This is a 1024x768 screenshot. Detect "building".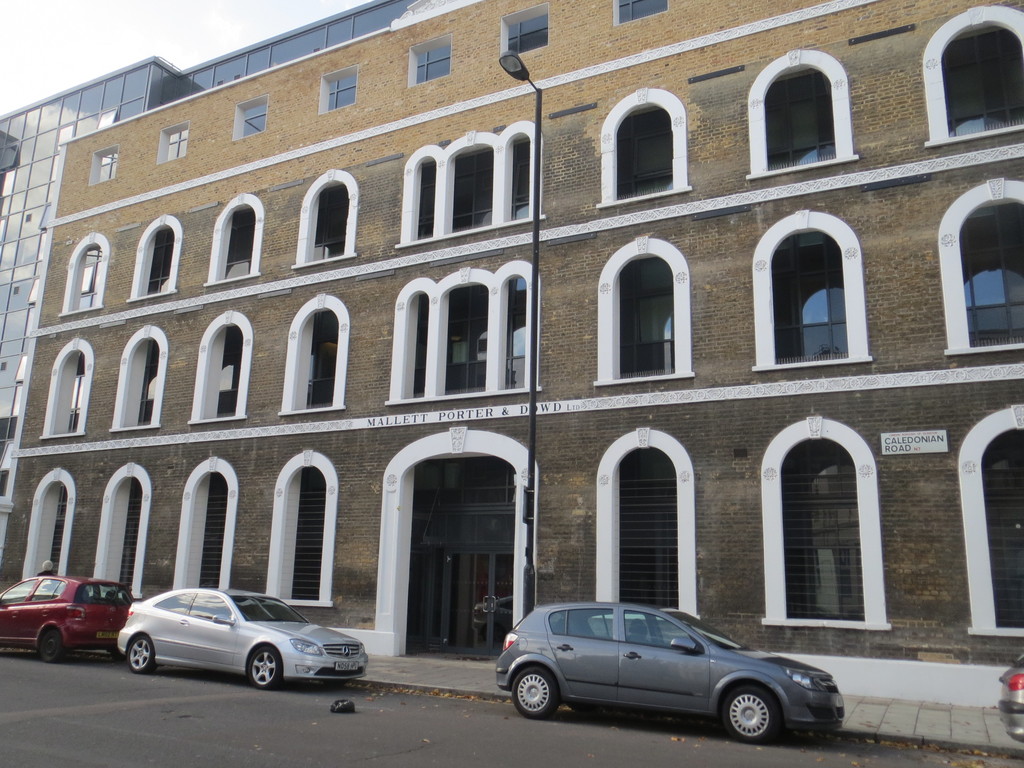
locate(0, 0, 440, 525).
